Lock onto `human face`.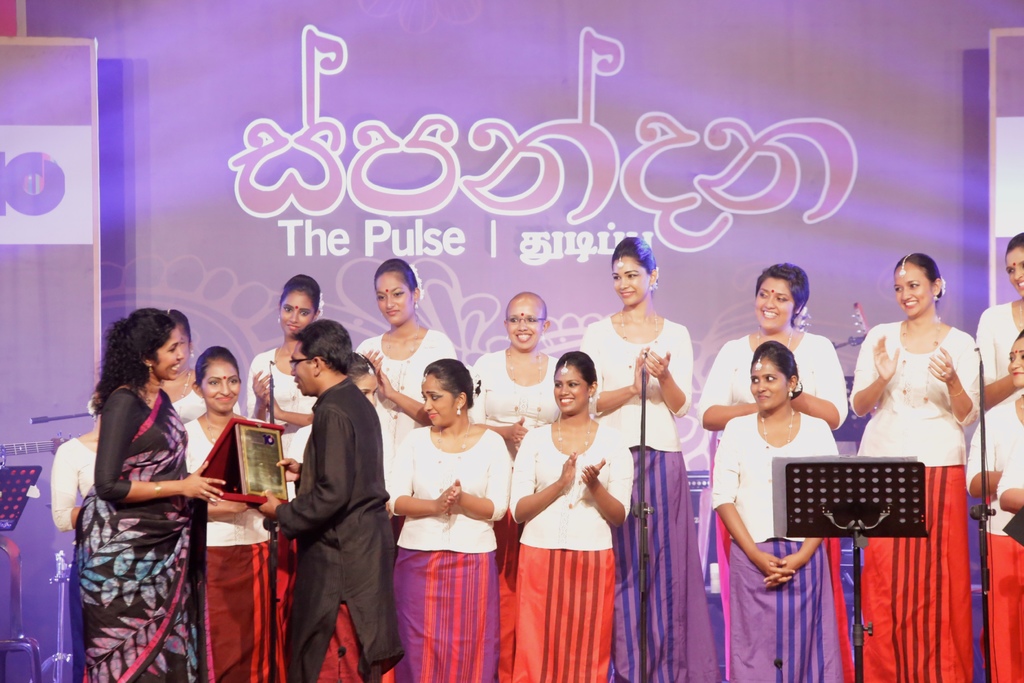
Locked: [left=420, top=377, right=452, bottom=423].
